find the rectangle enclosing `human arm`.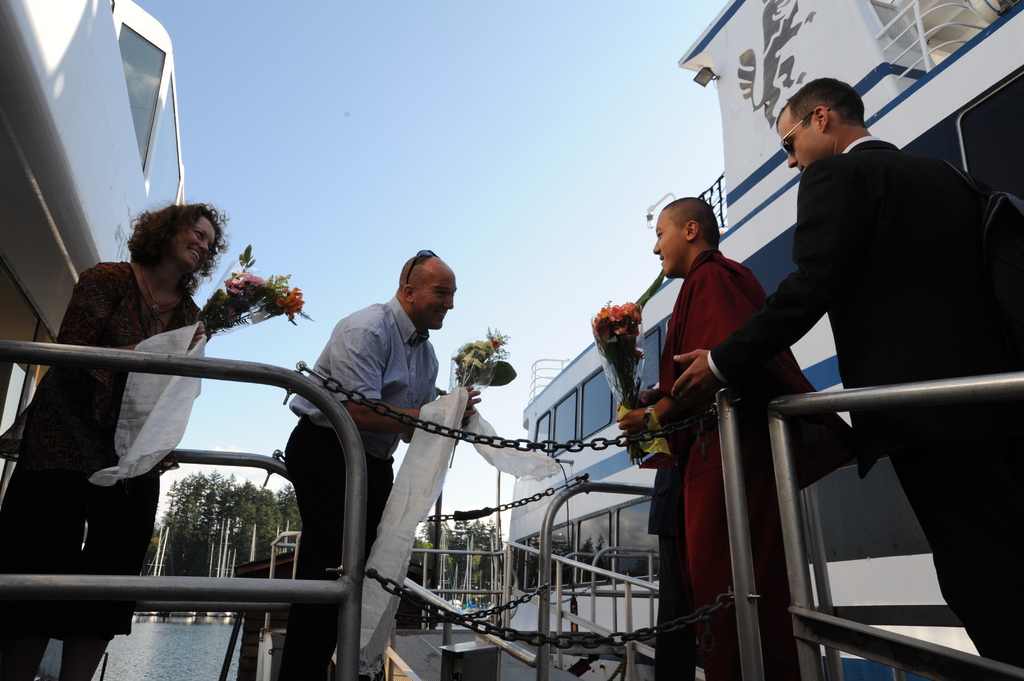
pyautogui.locateOnScreen(671, 154, 828, 406).
